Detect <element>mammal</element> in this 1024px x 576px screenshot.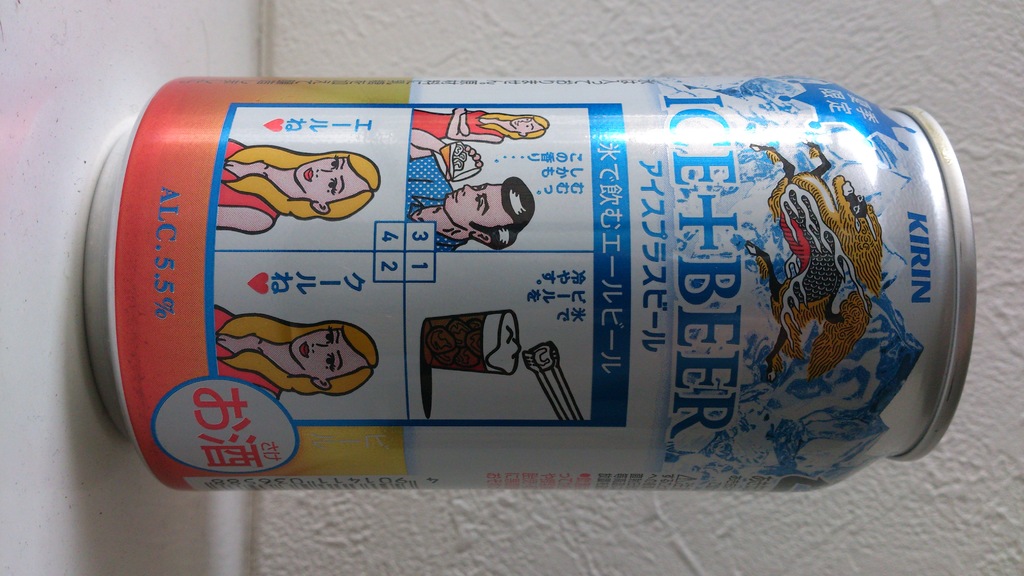
Detection: region(216, 303, 381, 401).
